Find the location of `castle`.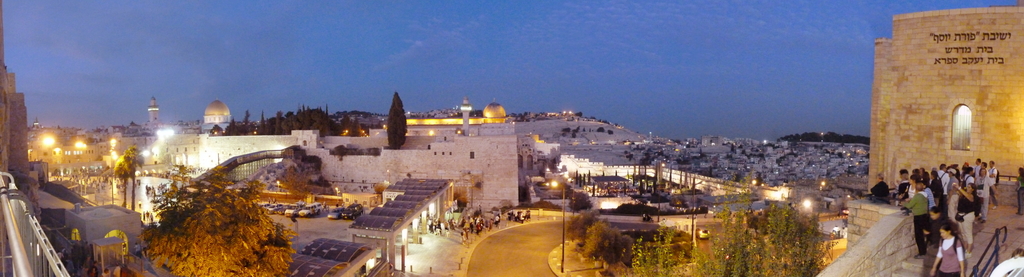
Location: box(863, 1, 1023, 192).
